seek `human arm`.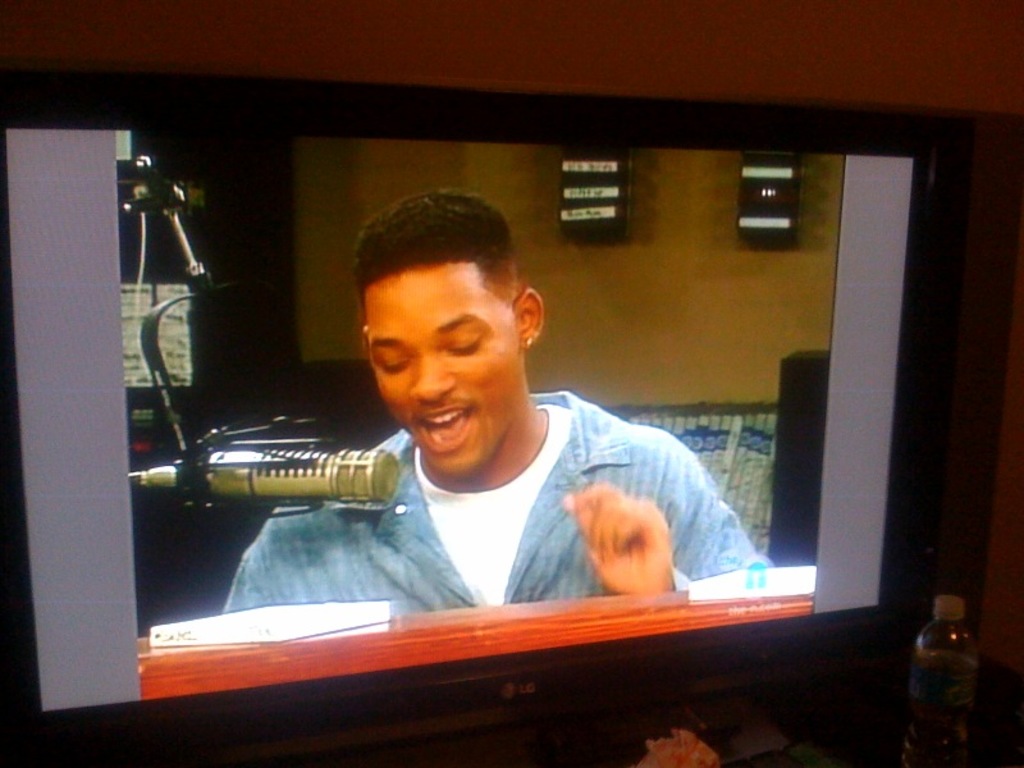
x1=218, y1=545, x2=273, y2=609.
